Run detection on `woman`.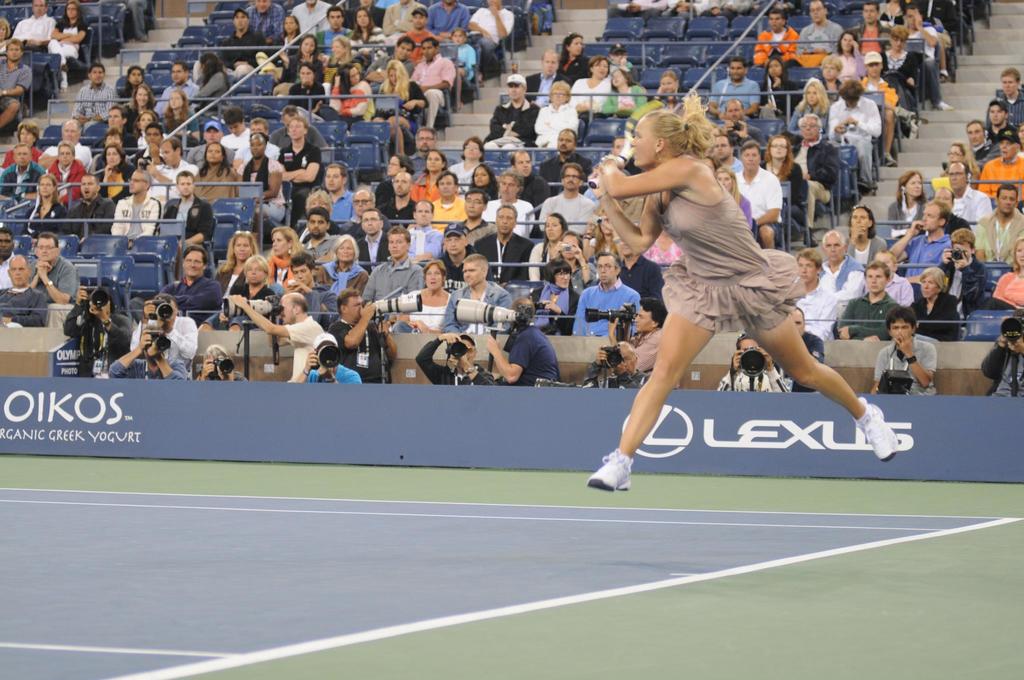
Result: {"x1": 846, "y1": 204, "x2": 884, "y2": 262}.
